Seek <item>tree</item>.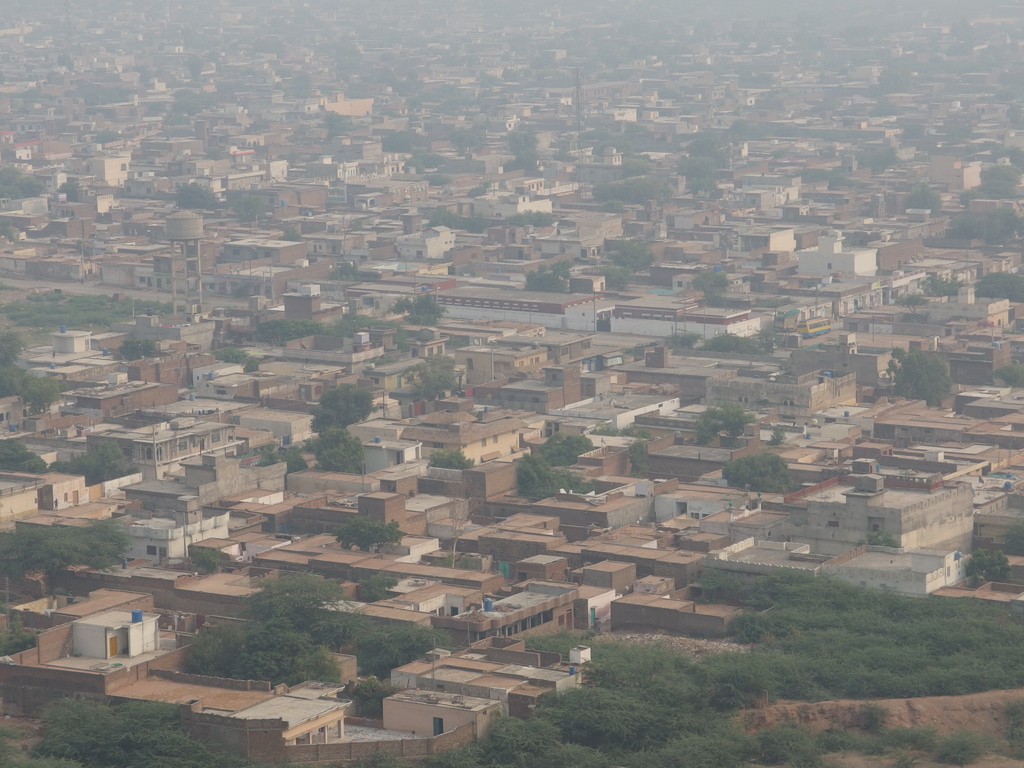
box(687, 269, 726, 300).
